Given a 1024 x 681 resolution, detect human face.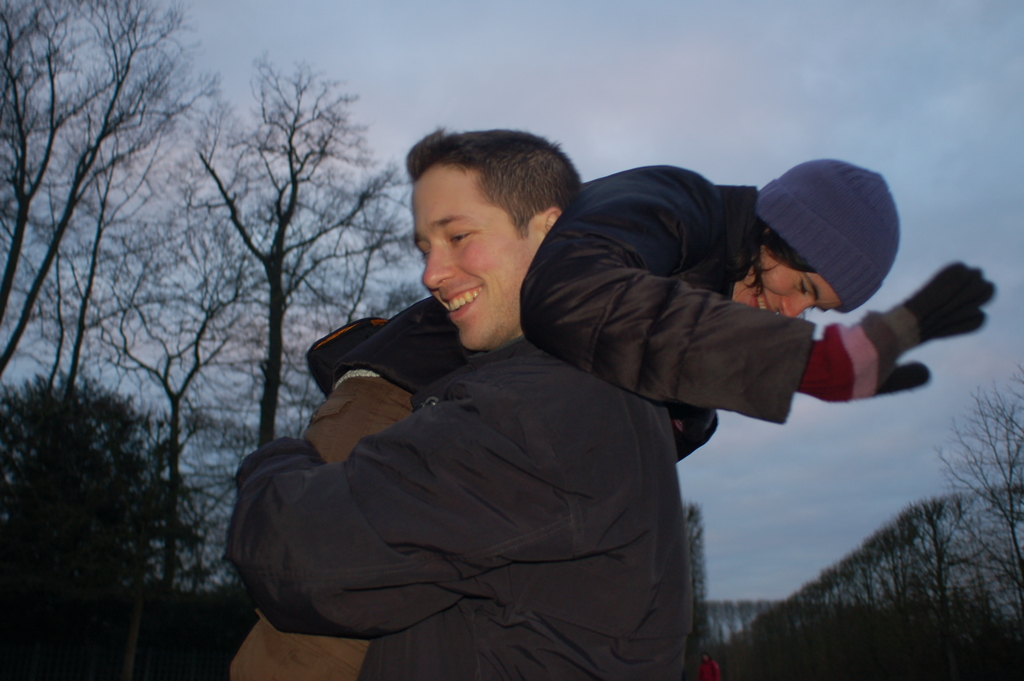
region(733, 246, 838, 317).
